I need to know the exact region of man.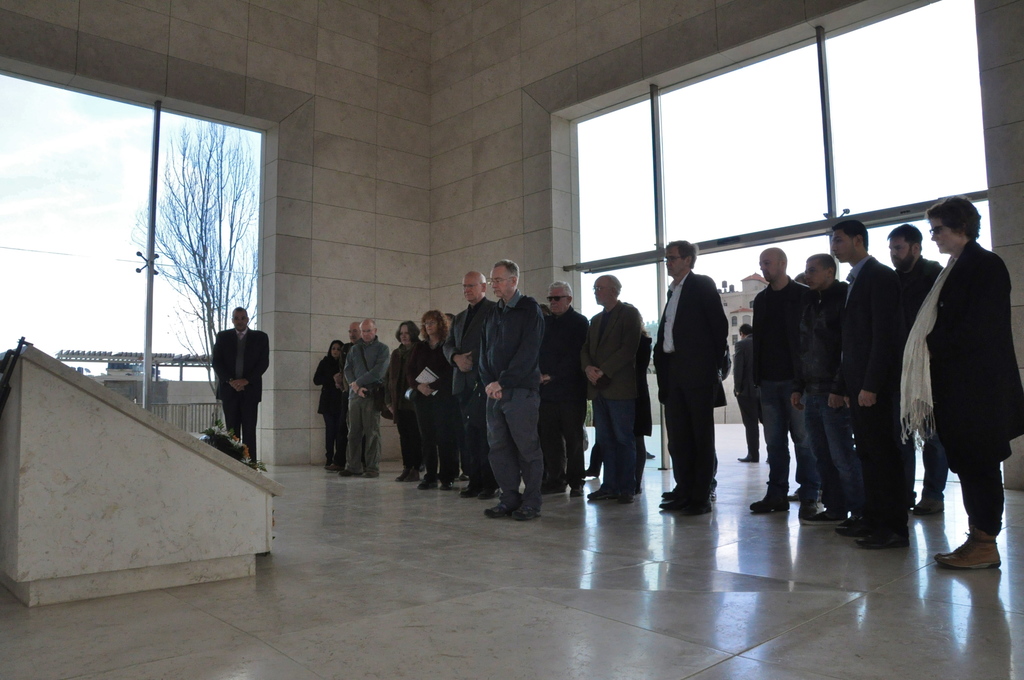
Region: <bbox>757, 250, 806, 519</bbox>.
